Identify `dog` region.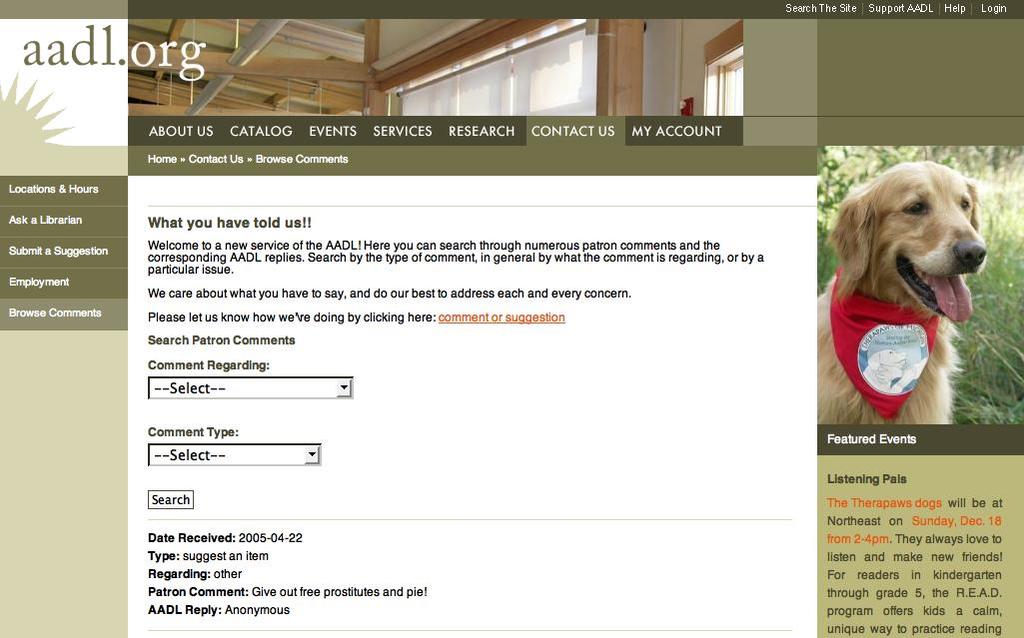
Region: bbox=[861, 350, 908, 392].
